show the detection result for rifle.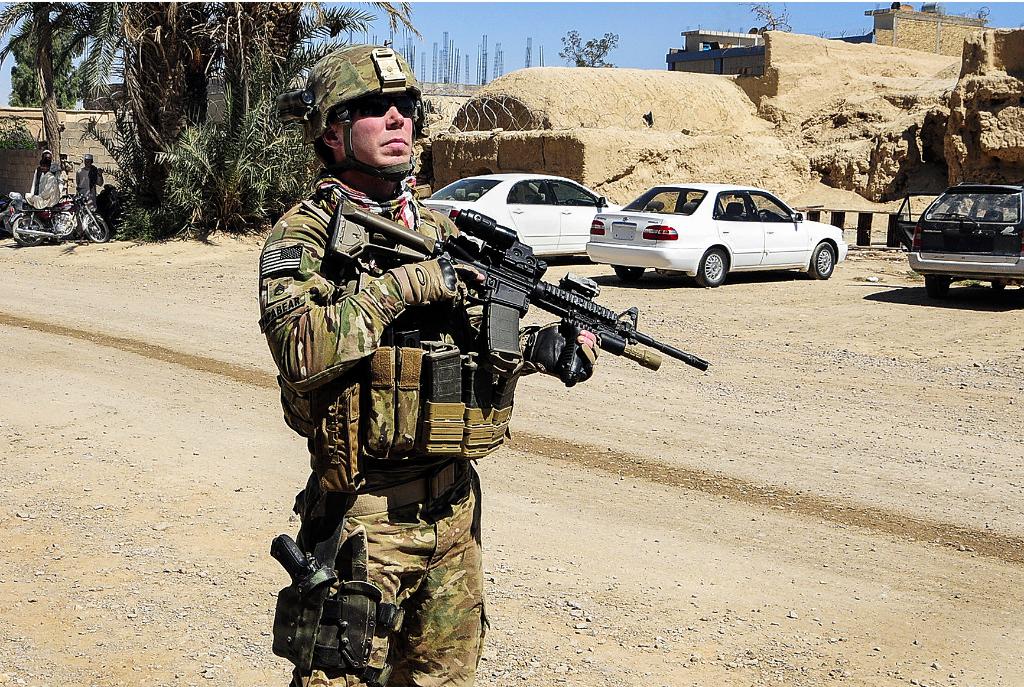
{"x1": 328, "y1": 207, "x2": 715, "y2": 435}.
